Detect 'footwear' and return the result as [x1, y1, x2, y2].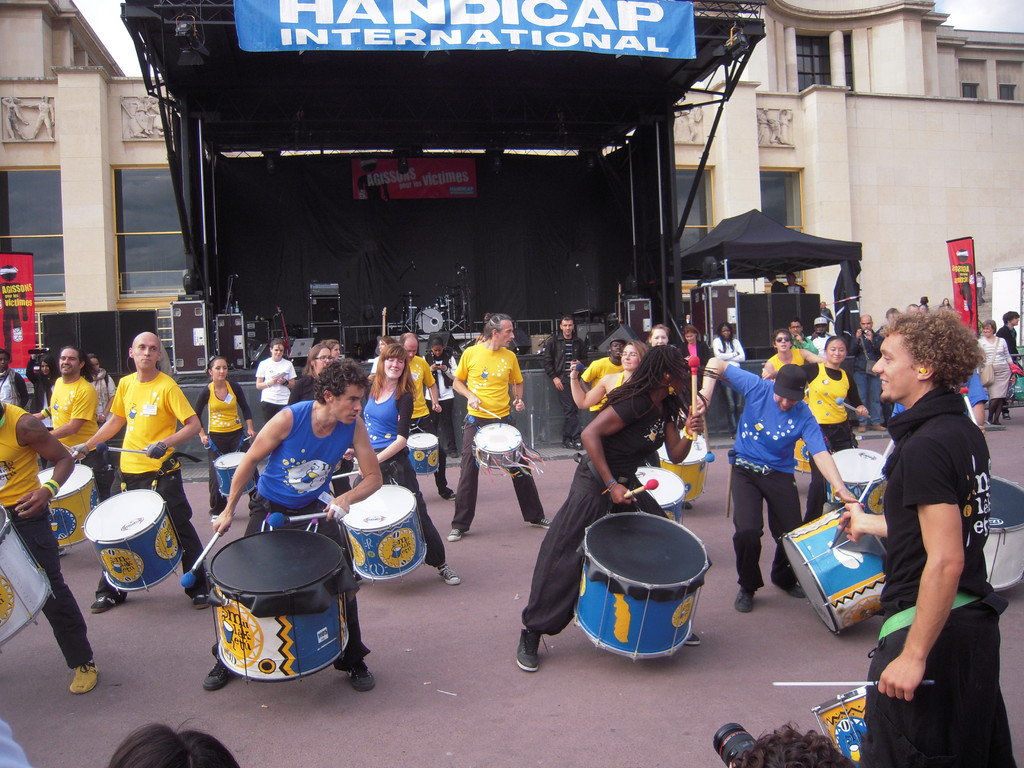
[90, 596, 120, 611].
